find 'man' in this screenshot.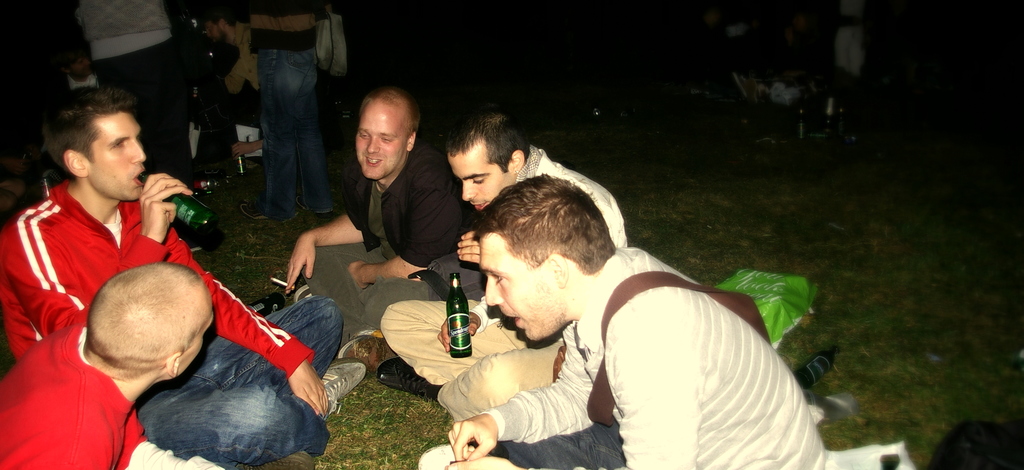
The bounding box for 'man' is [378, 105, 633, 426].
